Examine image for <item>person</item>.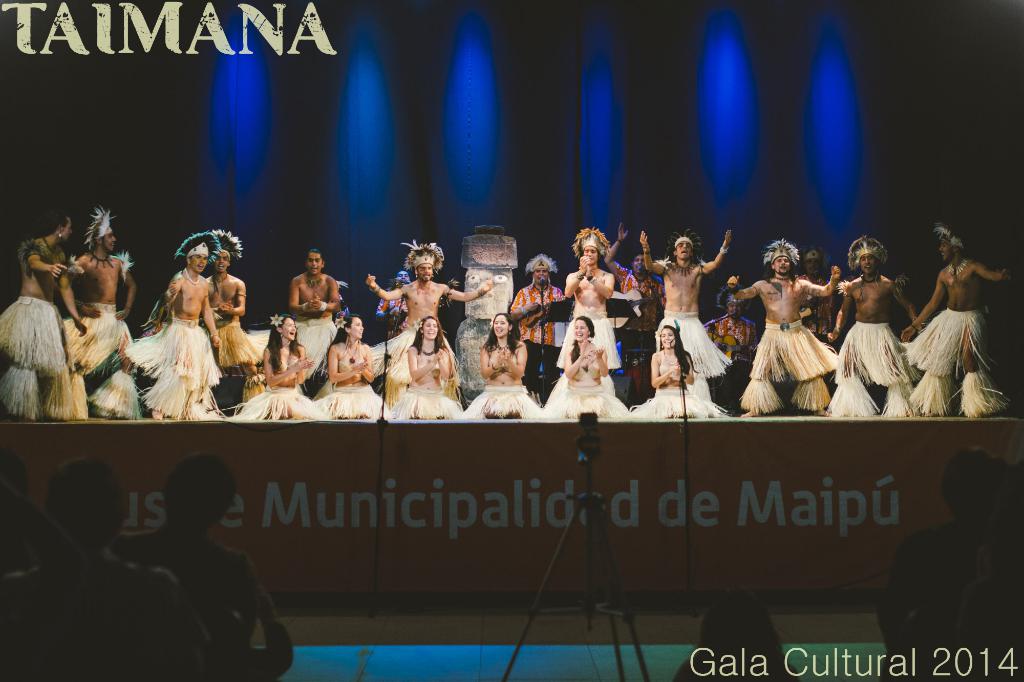
Examination result: [367, 236, 499, 409].
